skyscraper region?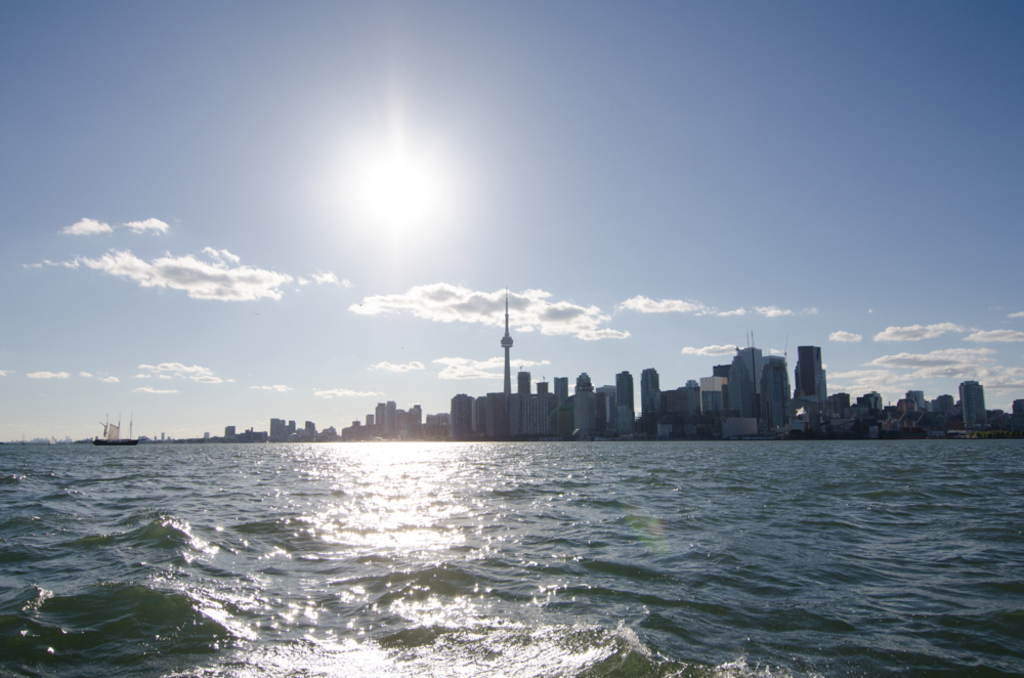
<box>830,389,850,417</box>
